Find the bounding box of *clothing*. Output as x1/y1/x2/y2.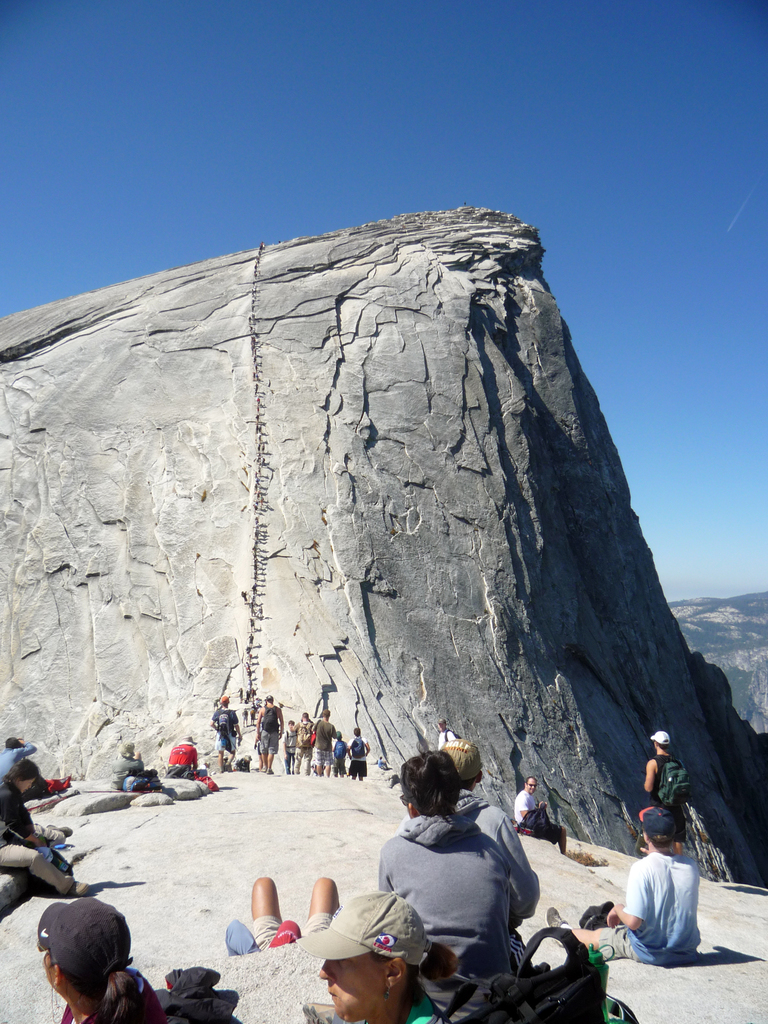
0/781/77/897.
